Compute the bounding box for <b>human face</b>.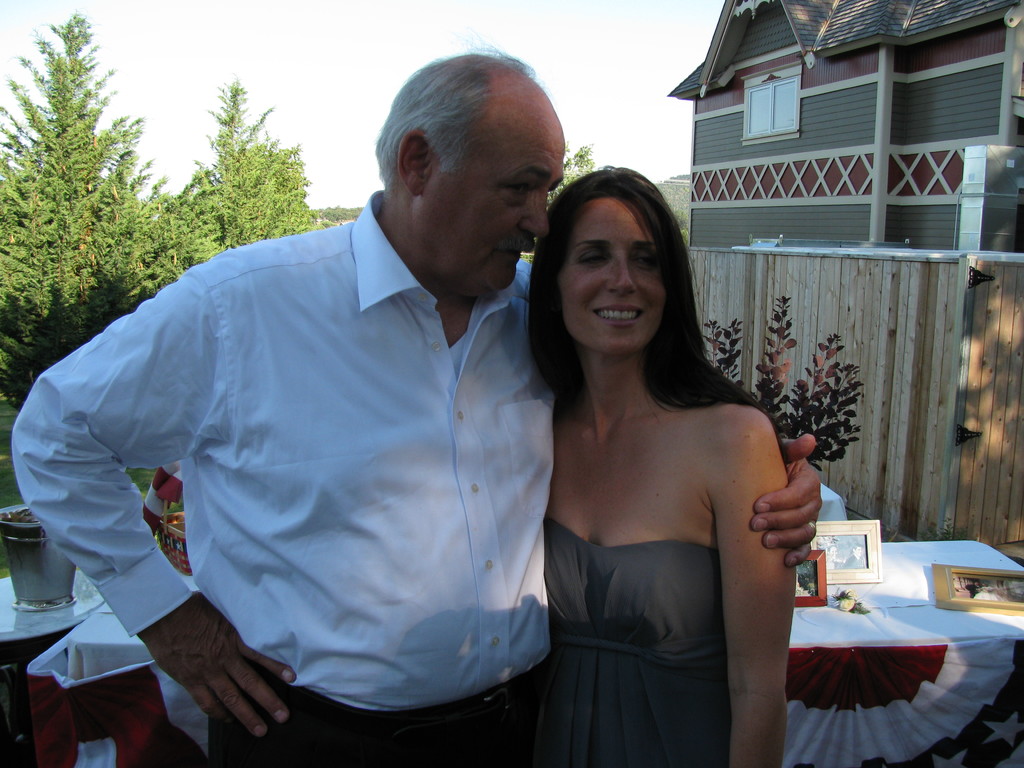
bbox=[424, 94, 568, 292].
